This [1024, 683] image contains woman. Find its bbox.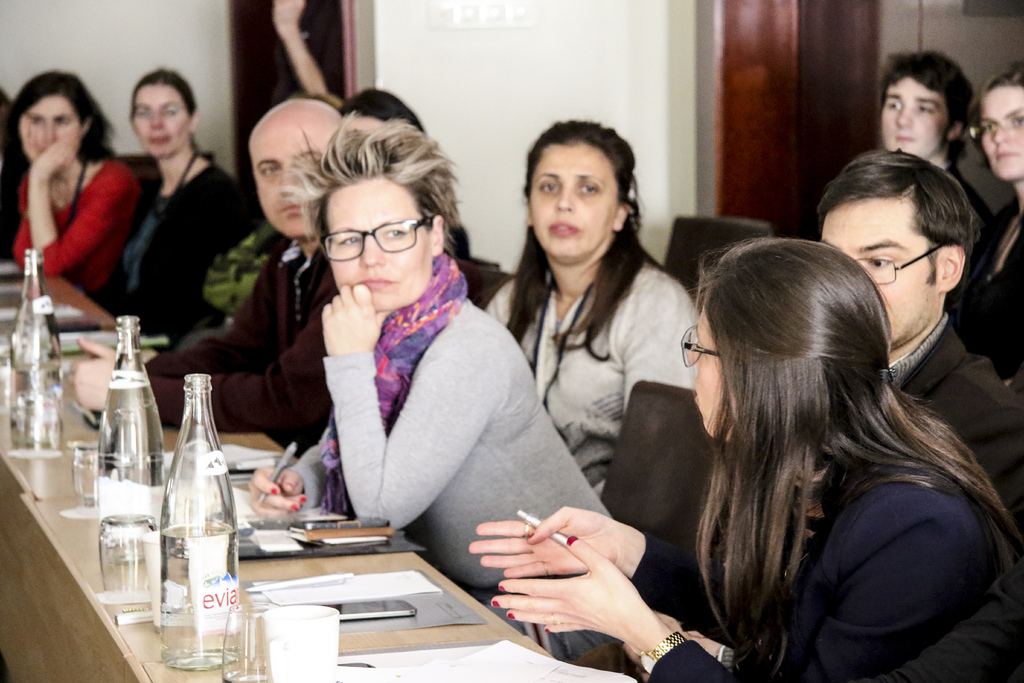
(468,236,1023,682).
